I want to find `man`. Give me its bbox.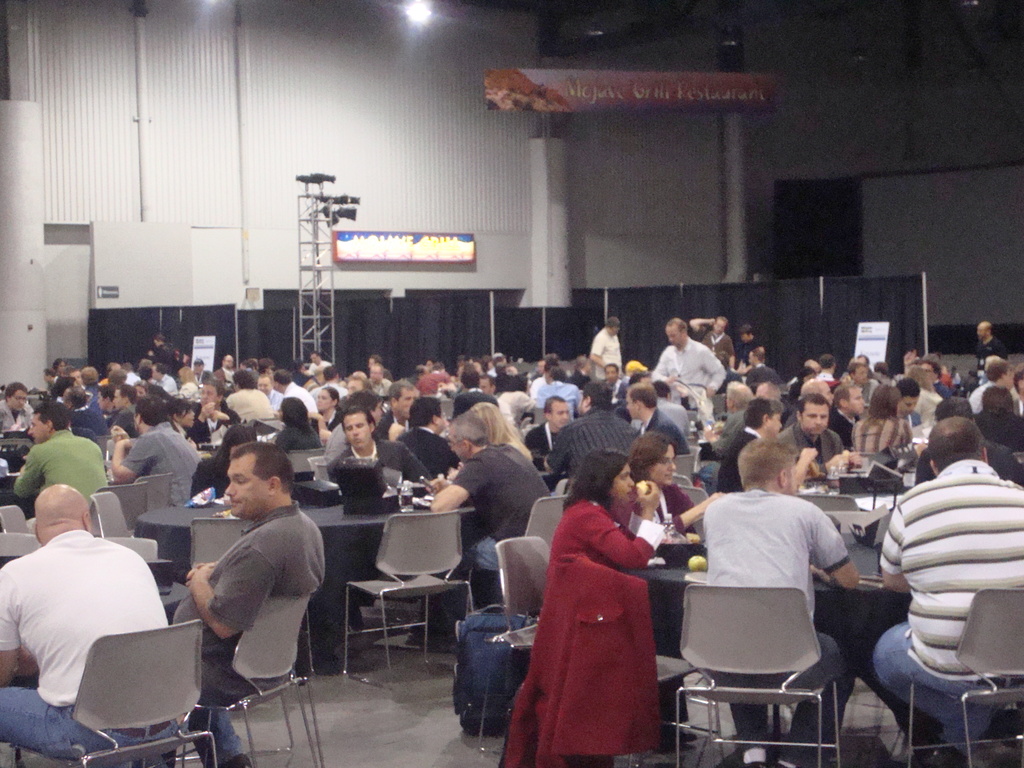
<bbox>44, 367, 67, 397</bbox>.
